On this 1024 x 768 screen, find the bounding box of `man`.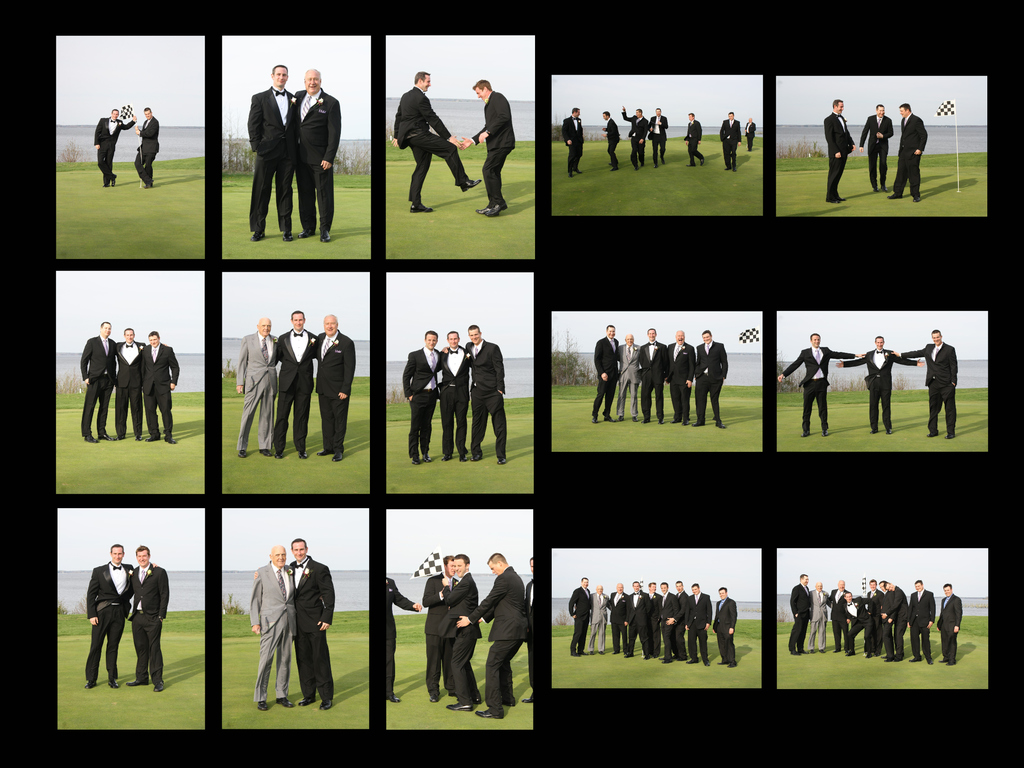
Bounding box: 558 102 590 179.
